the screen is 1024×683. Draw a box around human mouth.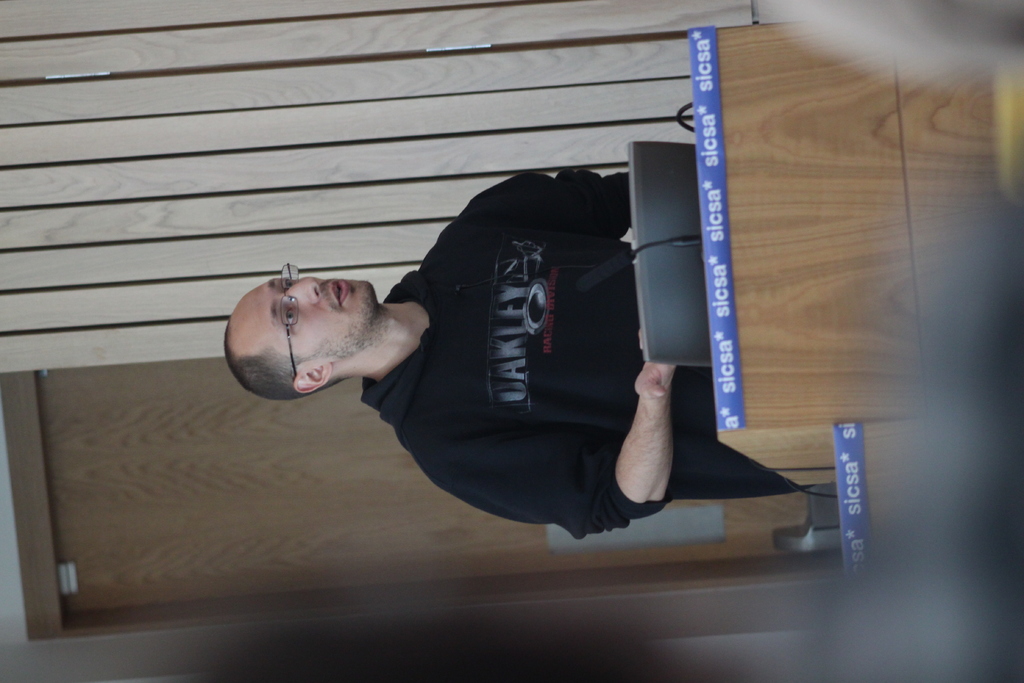
330/282/344/304.
